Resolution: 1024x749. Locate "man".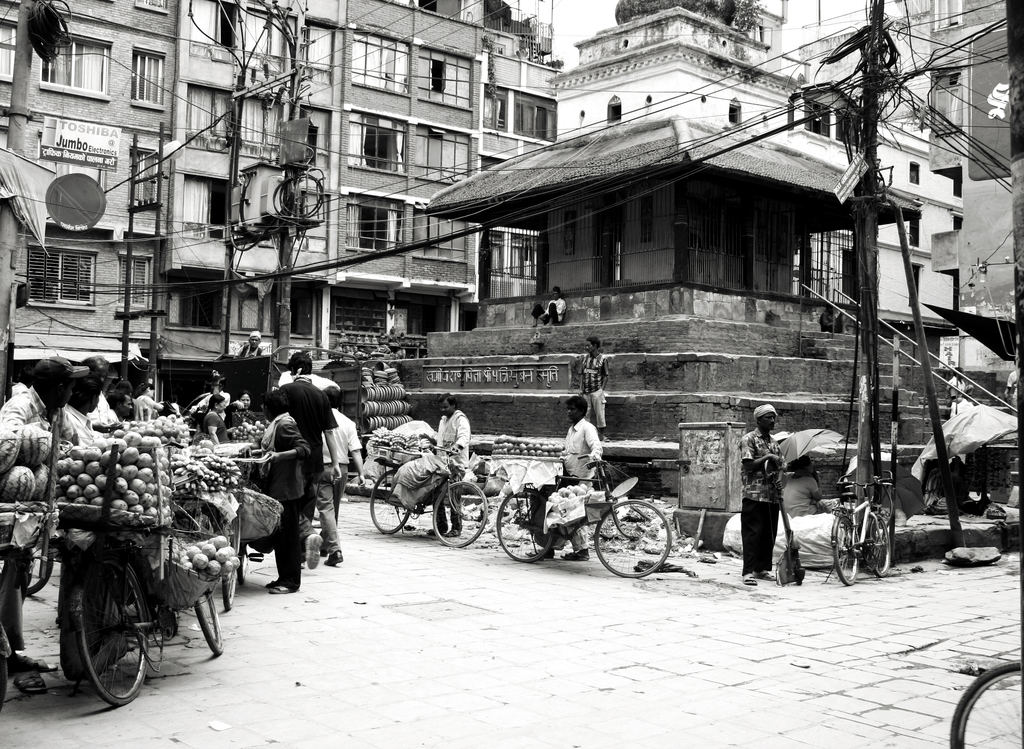
420/392/467/539.
